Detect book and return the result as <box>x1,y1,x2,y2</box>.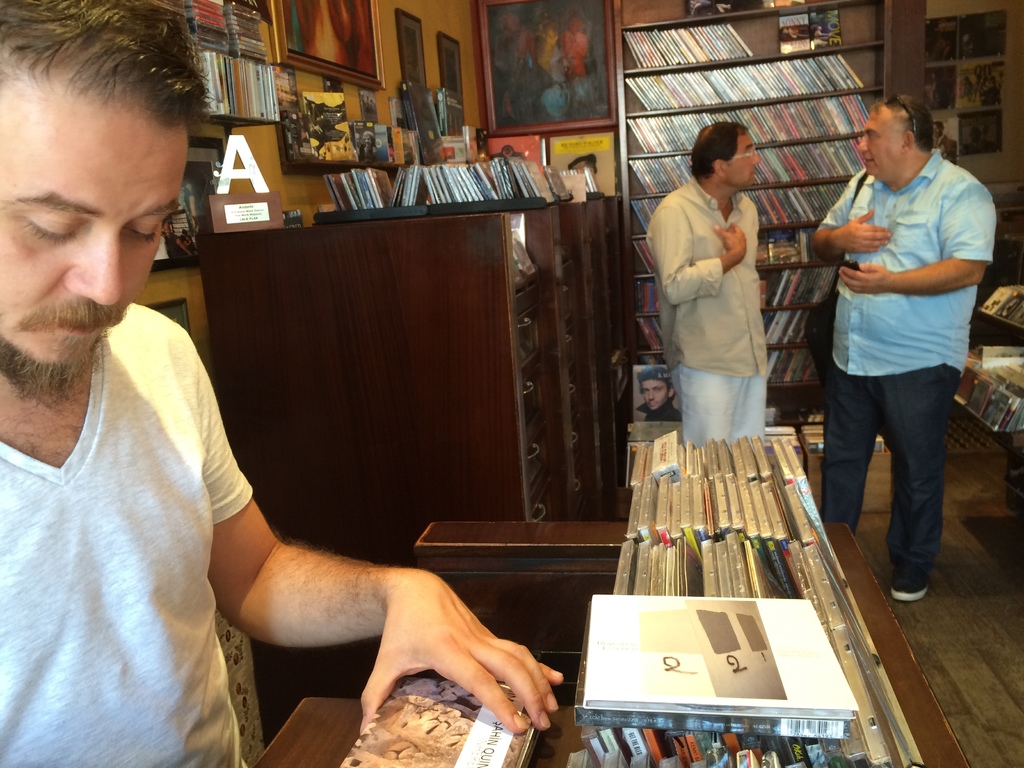
<box>563,593,863,738</box>.
